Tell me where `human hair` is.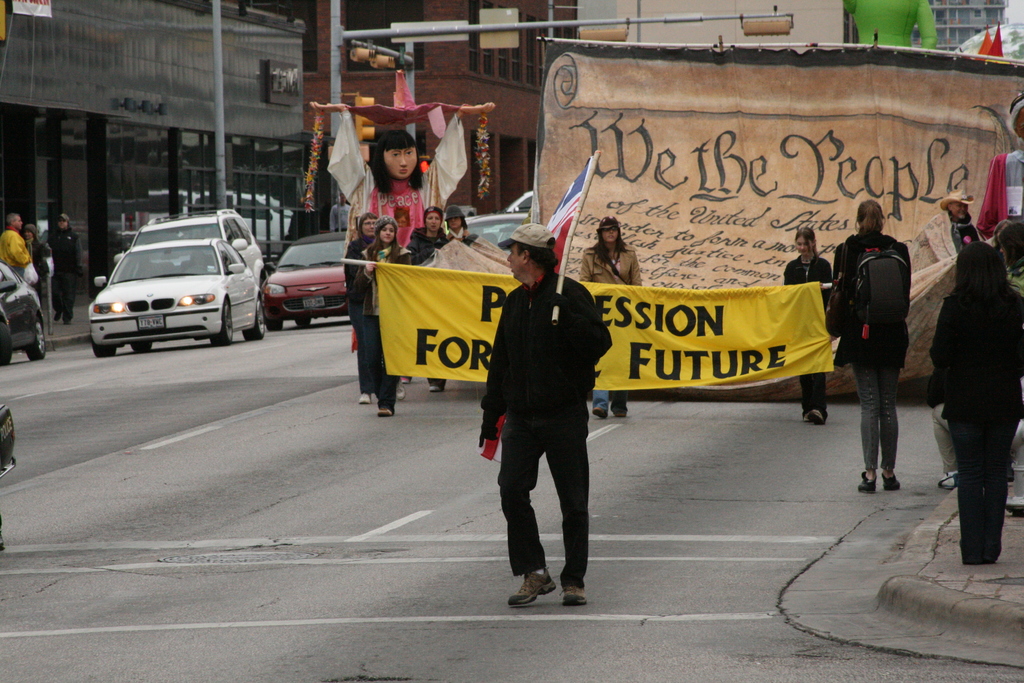
`human hair` is at box=[506, 231, 552, 278].
